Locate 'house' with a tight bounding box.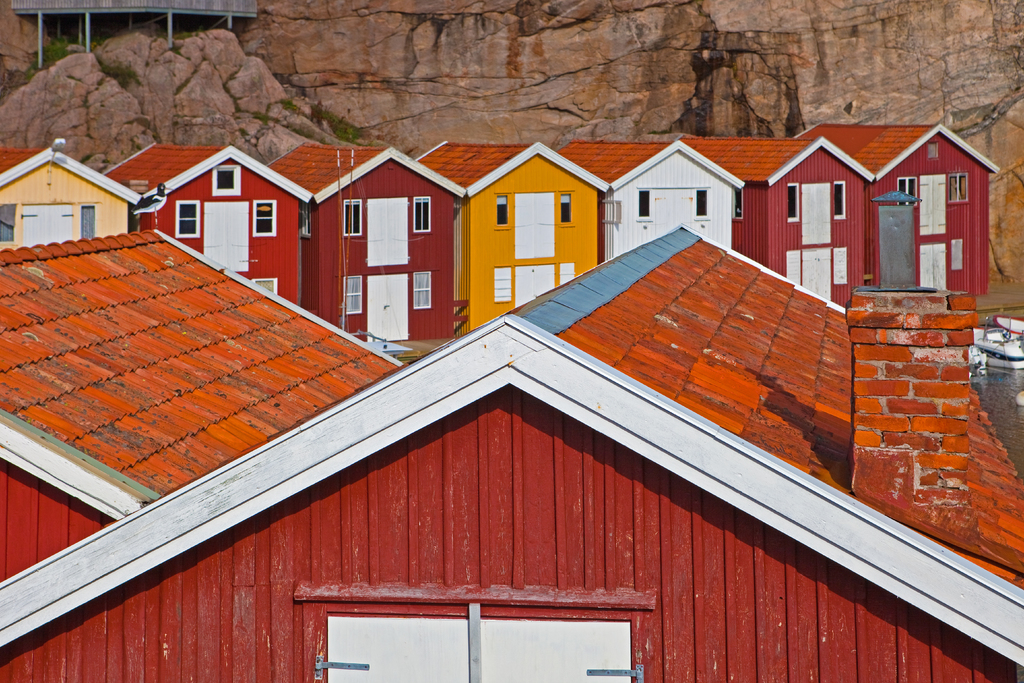
bbox=(0, 147, 141, 248).
